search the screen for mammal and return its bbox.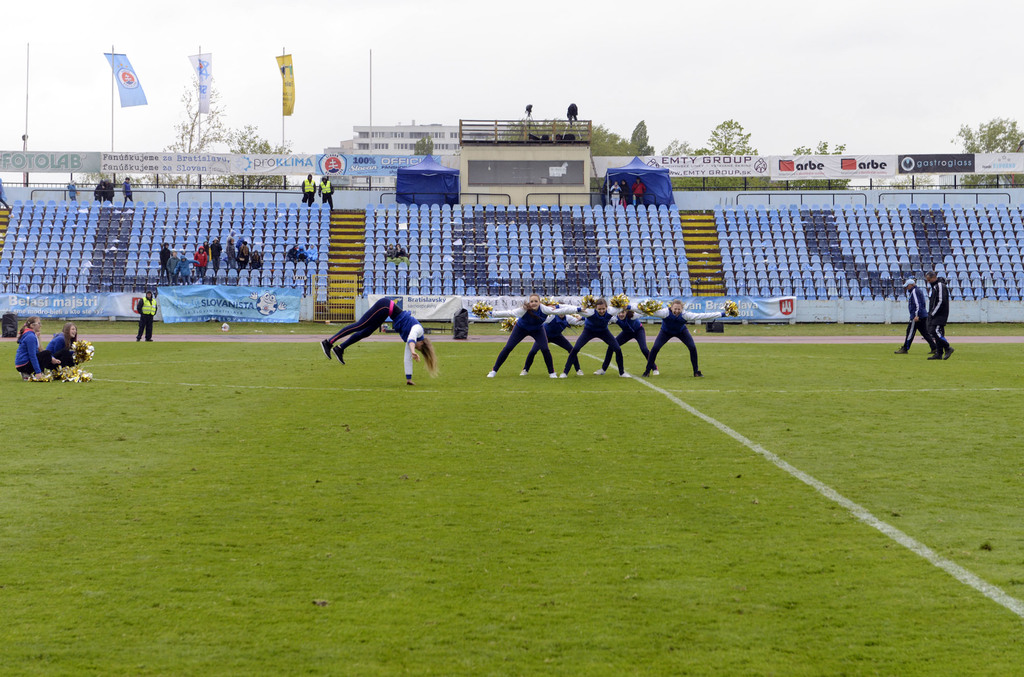
Found: 0, 177, 10, 213.
